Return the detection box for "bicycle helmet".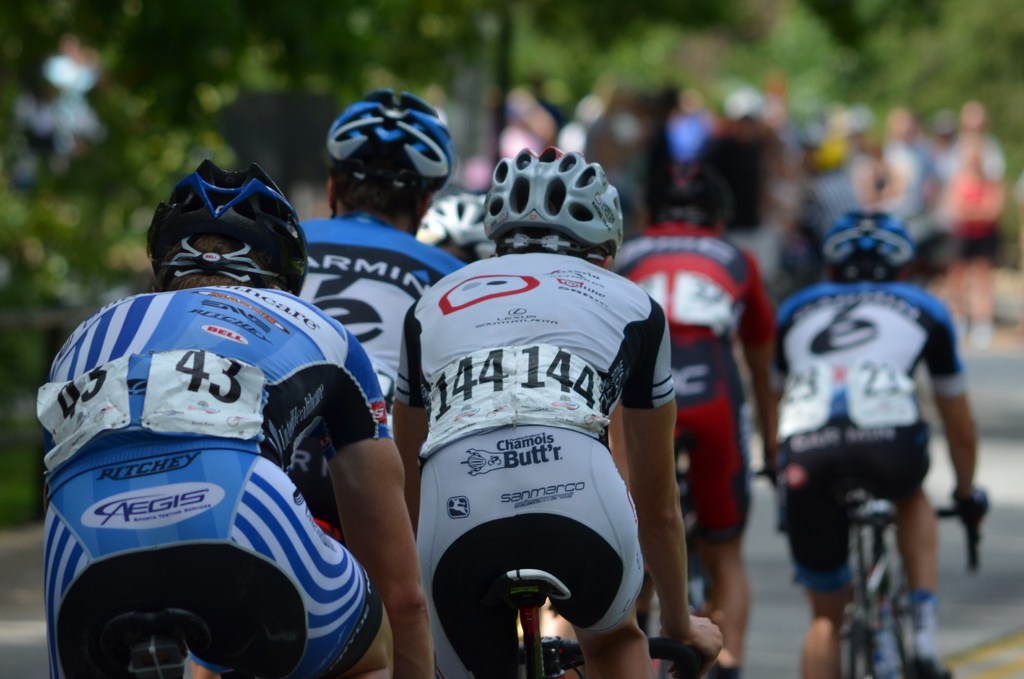
408, 182, 496, 247.
